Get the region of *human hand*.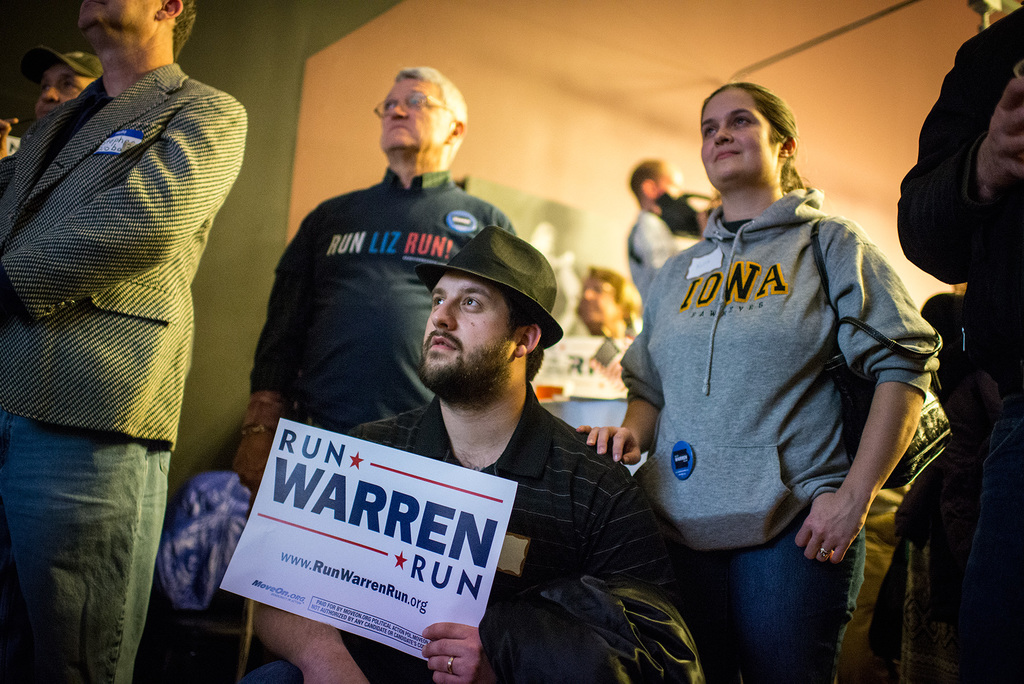
<region>0, 115, 21, 156</region>.
